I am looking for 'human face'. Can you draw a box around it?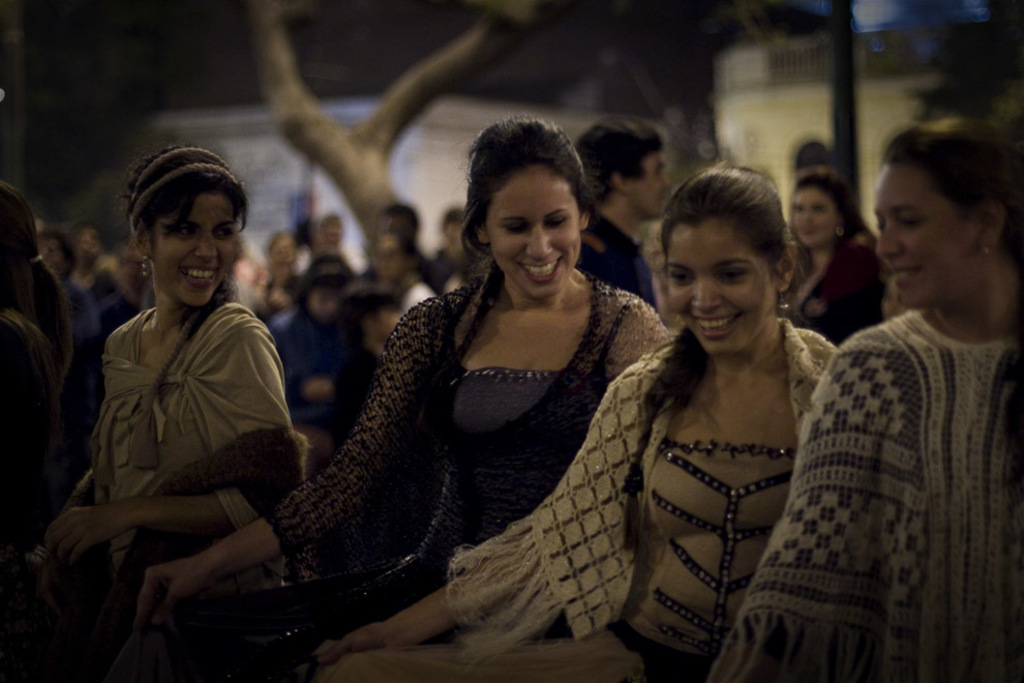
Sure, the bounding box is [492, 167, 583, 298].
